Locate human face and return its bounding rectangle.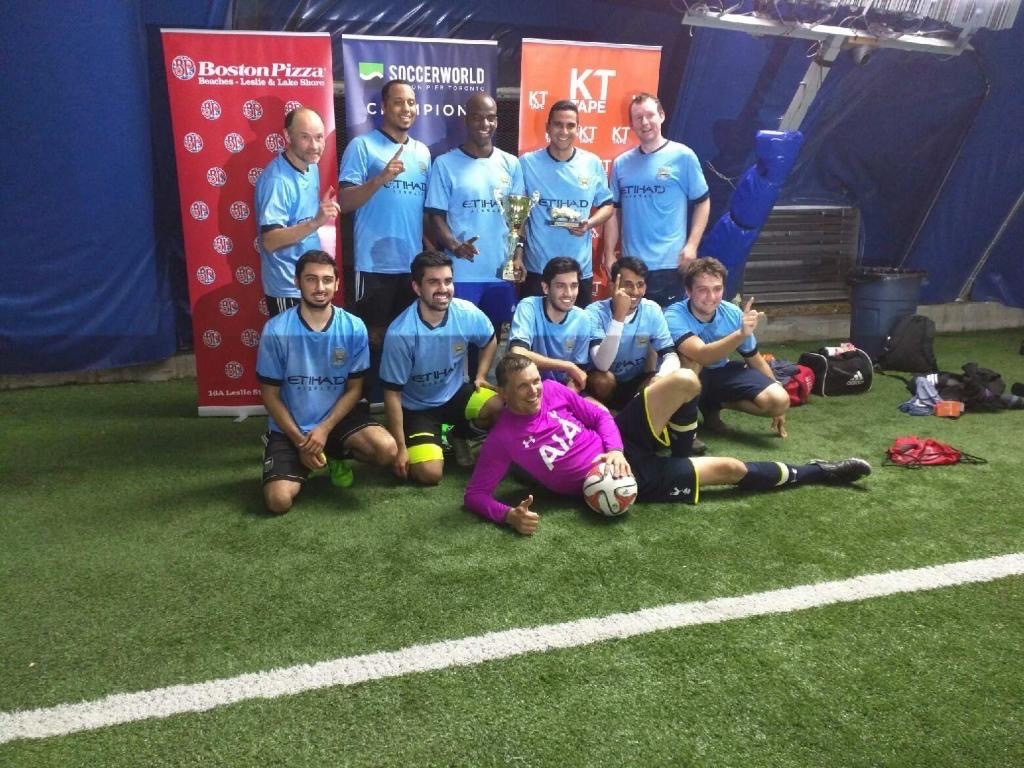
{"left": 508, "top": 365, "right": 542, "bottom": 413}.
